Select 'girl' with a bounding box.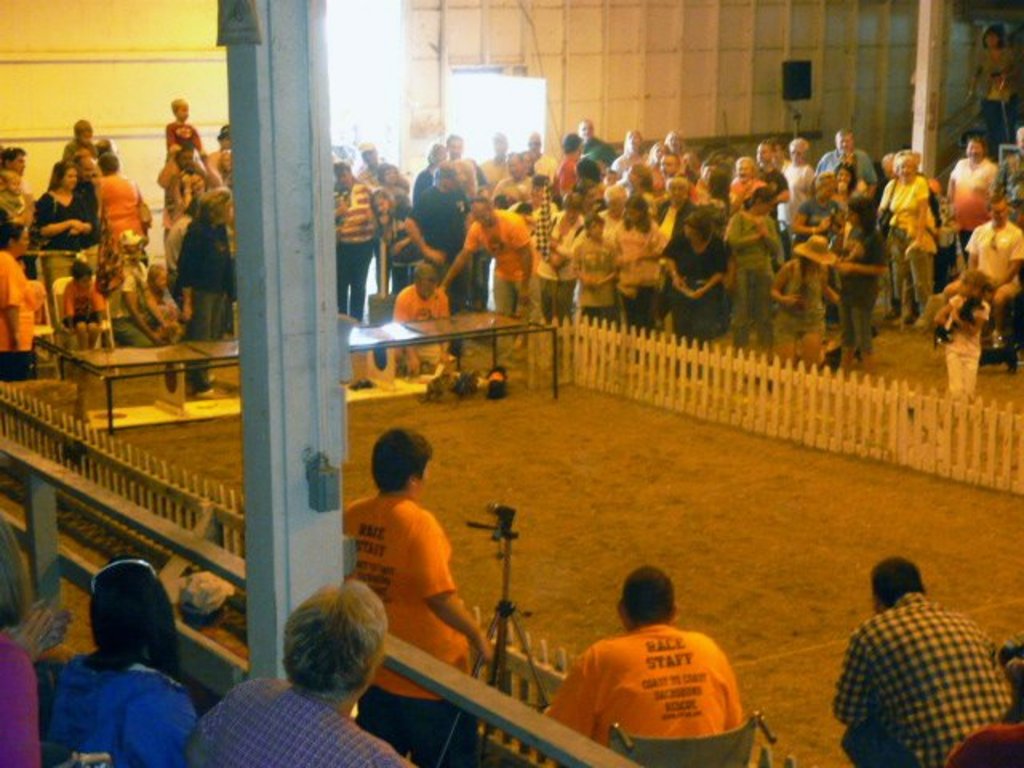
{"x1": 830, "y1": 198, "x2": 885, "y2": 381}.
